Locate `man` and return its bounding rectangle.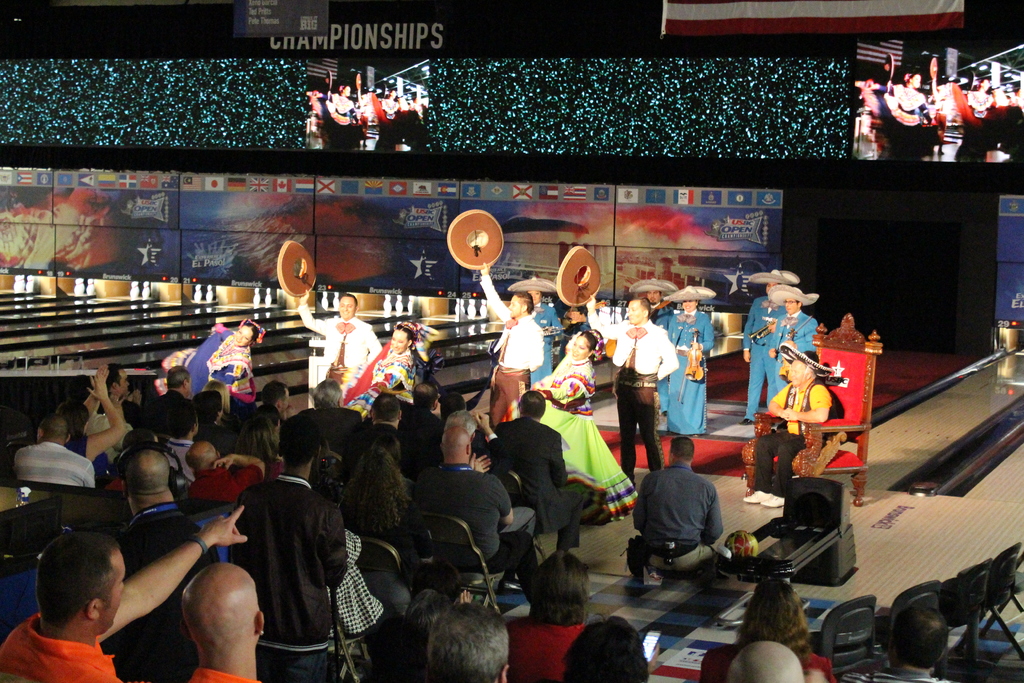
<bbox>641, 445, 739, 588</bbox>.
